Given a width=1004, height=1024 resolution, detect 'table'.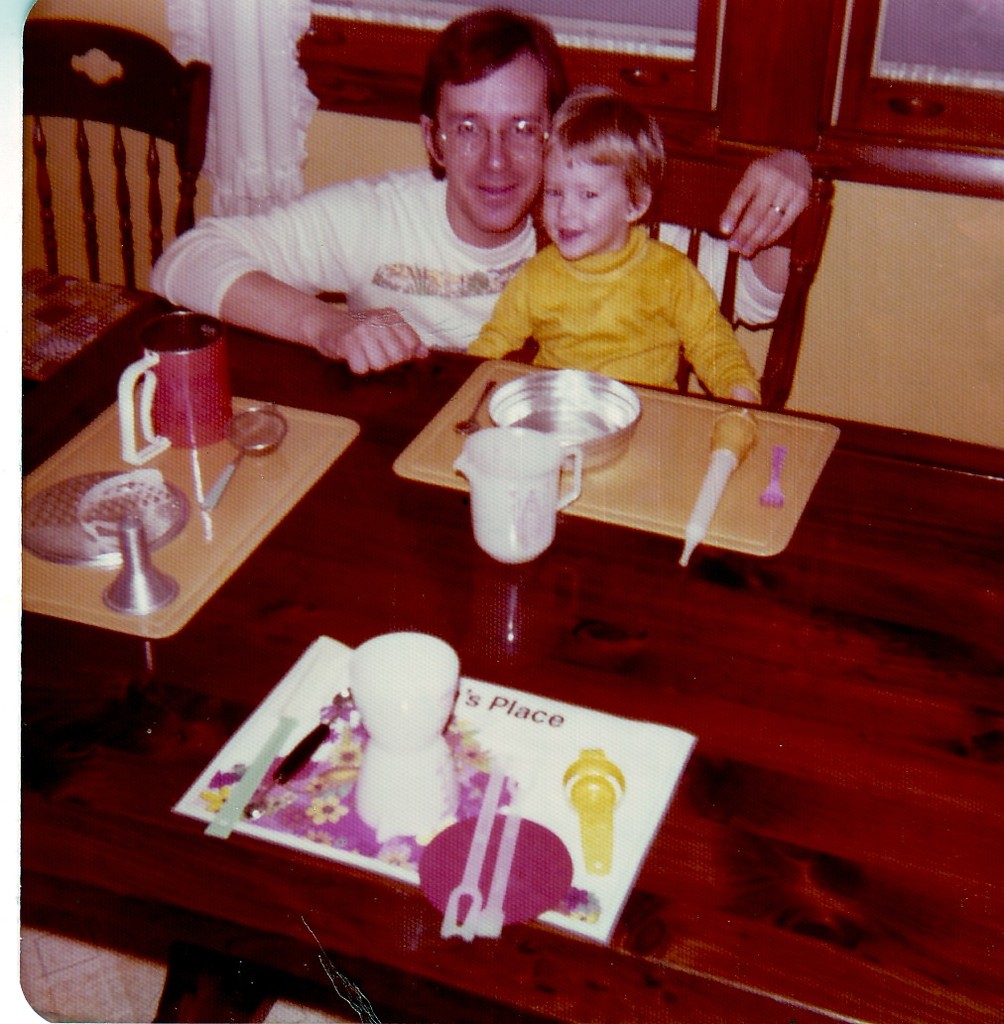
7/296/960/1023.
